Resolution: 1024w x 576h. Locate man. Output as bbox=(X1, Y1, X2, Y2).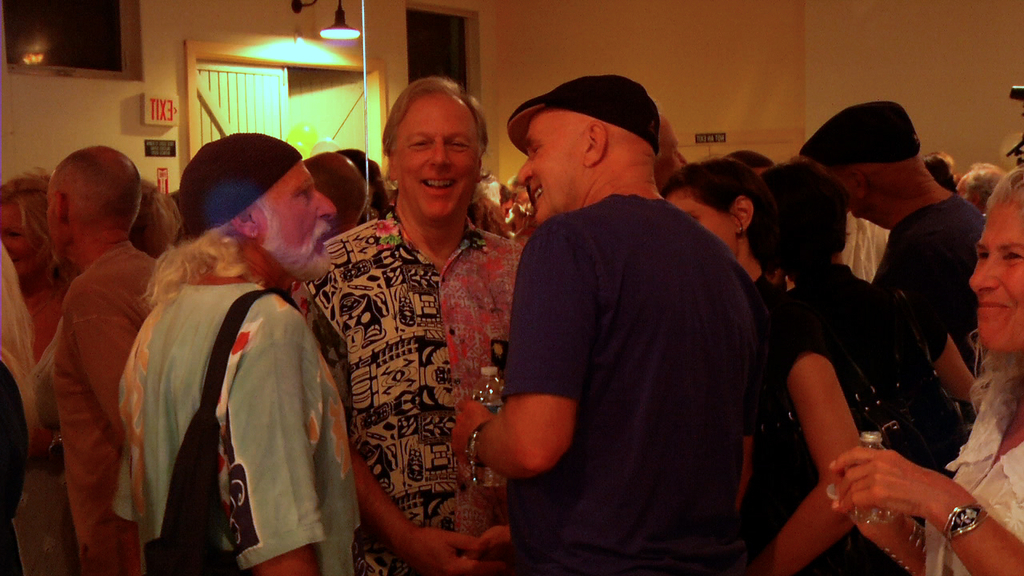
bbox=(799, 100, 986, 427).
